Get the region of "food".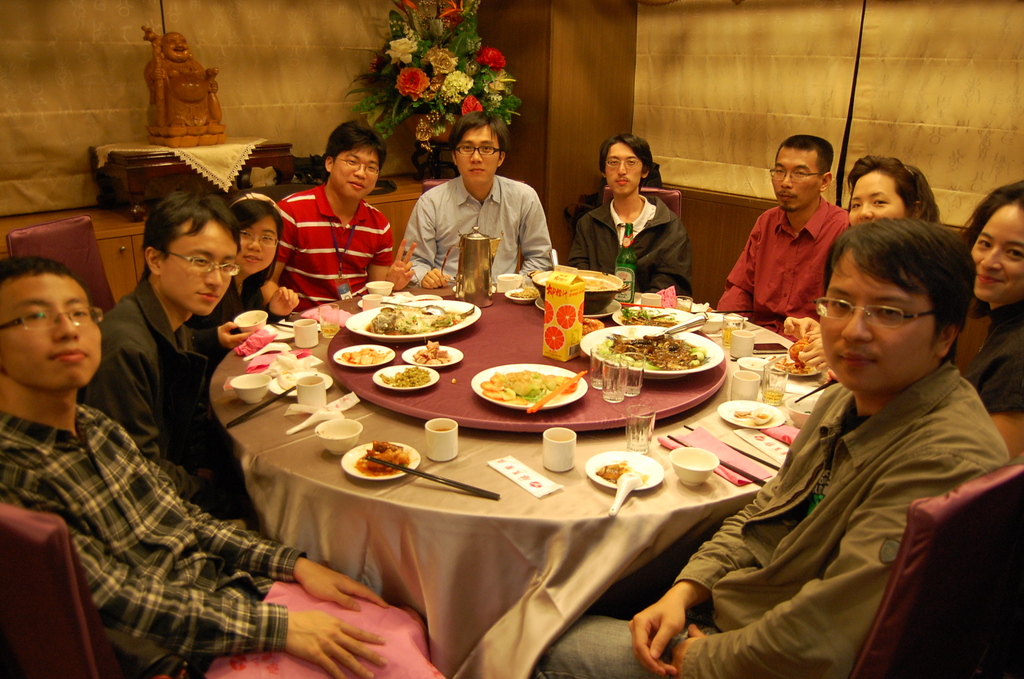
(x1=483, y1=361, x2=583, y2=413).
